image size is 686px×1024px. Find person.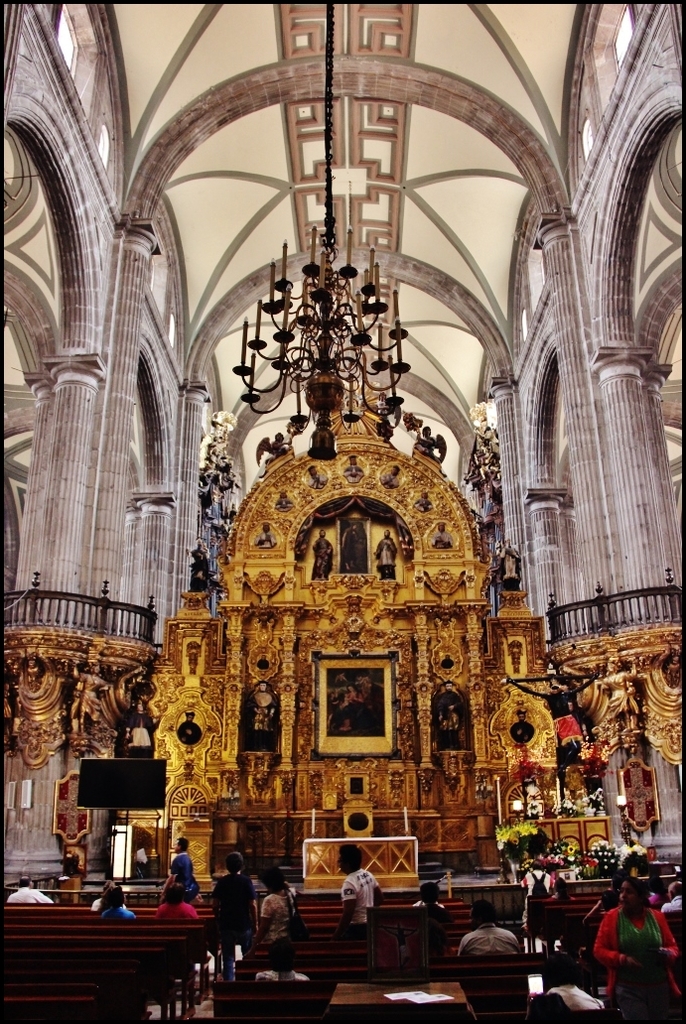
<region>95, 868, 143, 916</region>.
